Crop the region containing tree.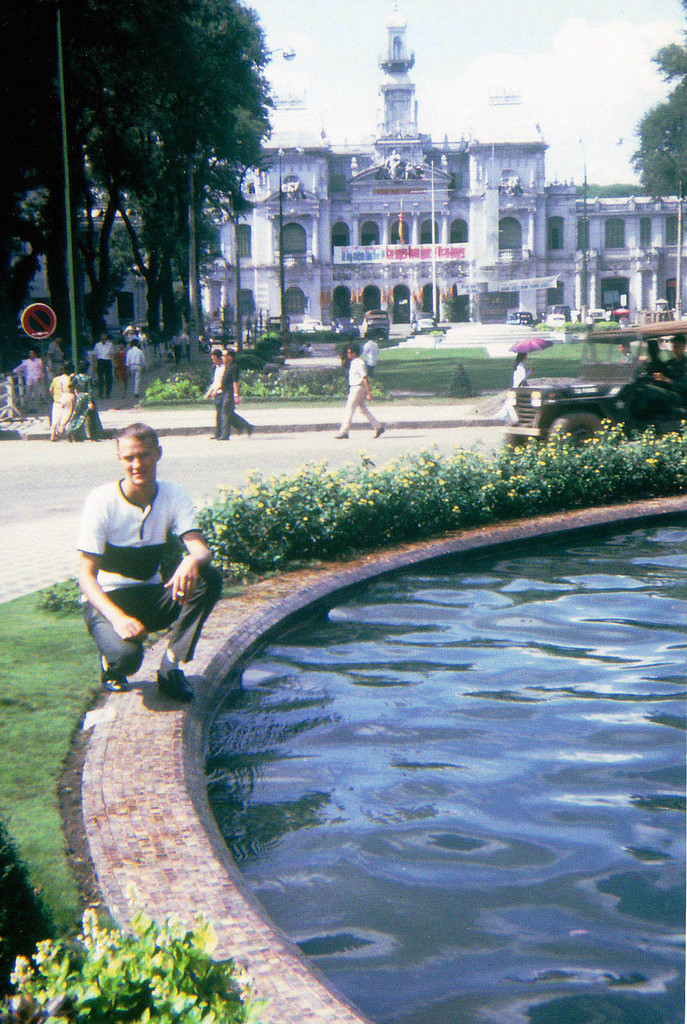
Crop region: [628, 0, 686, 204].
